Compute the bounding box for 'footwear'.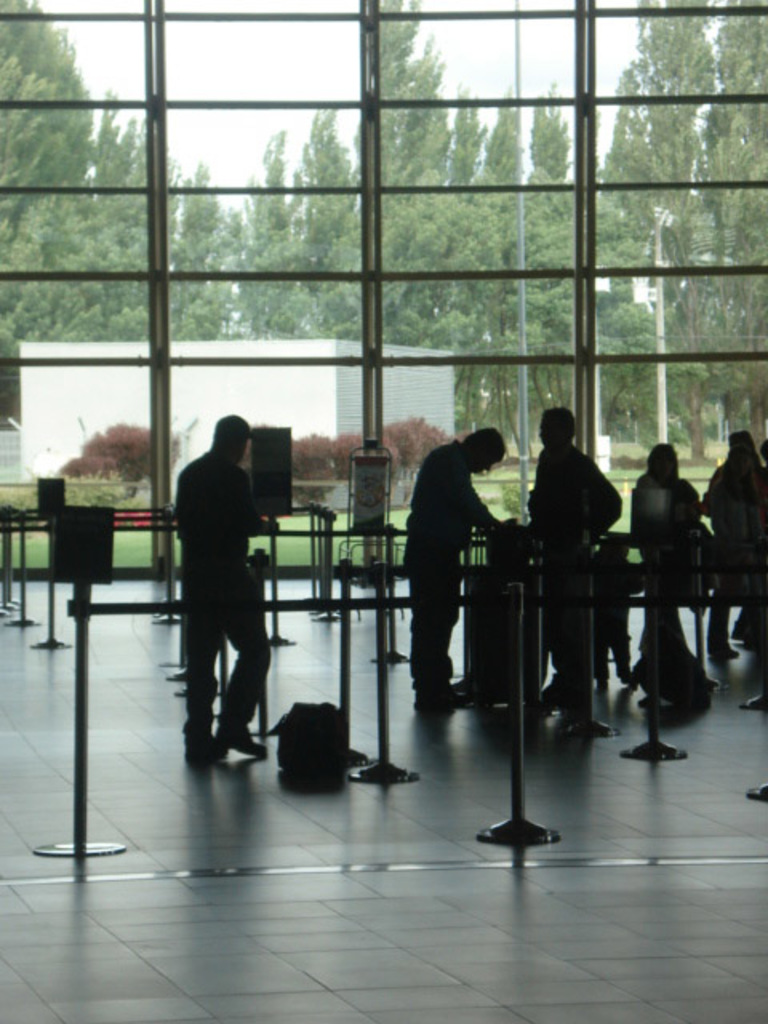
(x1=701, y1=635, x2=746, y2=656).
